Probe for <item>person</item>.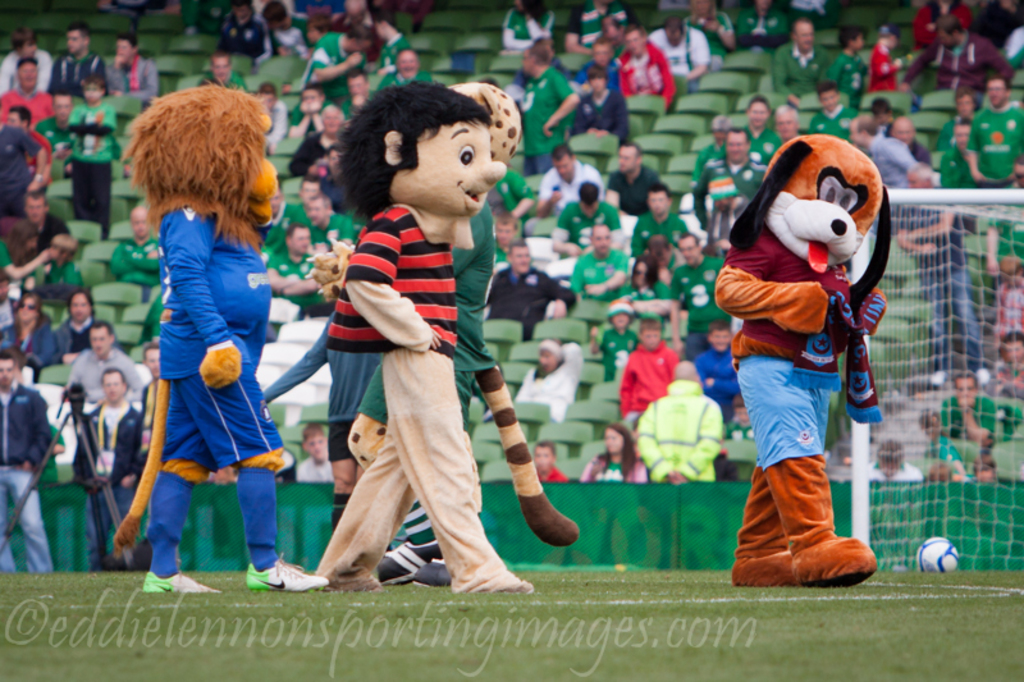
Probe result: 620/24/678/109.
